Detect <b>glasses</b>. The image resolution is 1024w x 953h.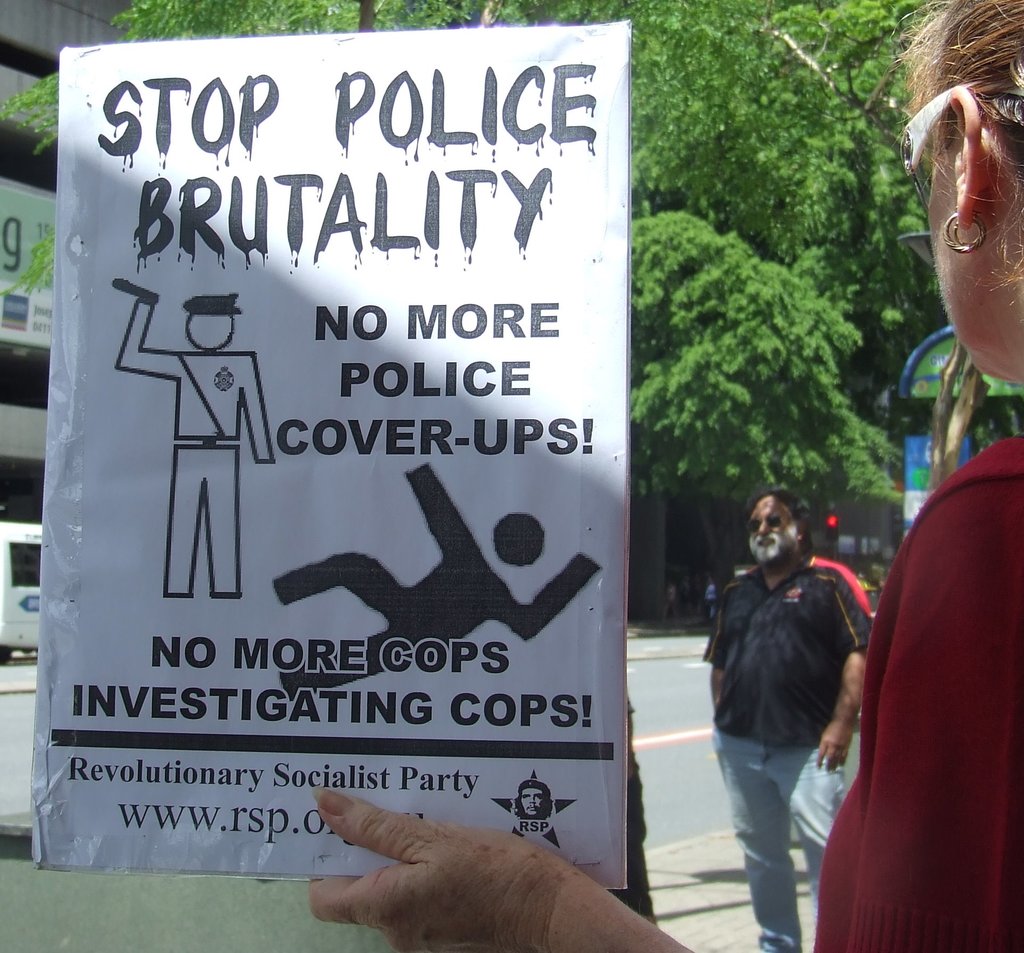
{"x1": 898, "y1": 78, "x2": 1023, "y2": 212}.
